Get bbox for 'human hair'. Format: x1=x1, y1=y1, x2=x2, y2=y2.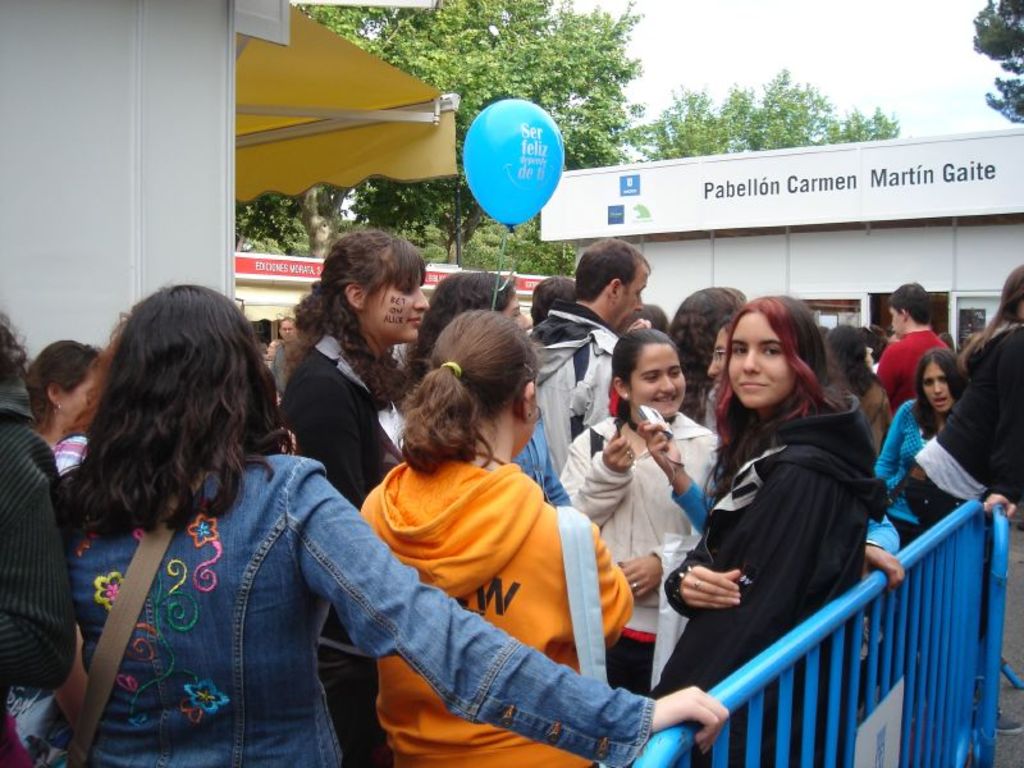
x1=394, y1=264, x2=517, y2=401.
